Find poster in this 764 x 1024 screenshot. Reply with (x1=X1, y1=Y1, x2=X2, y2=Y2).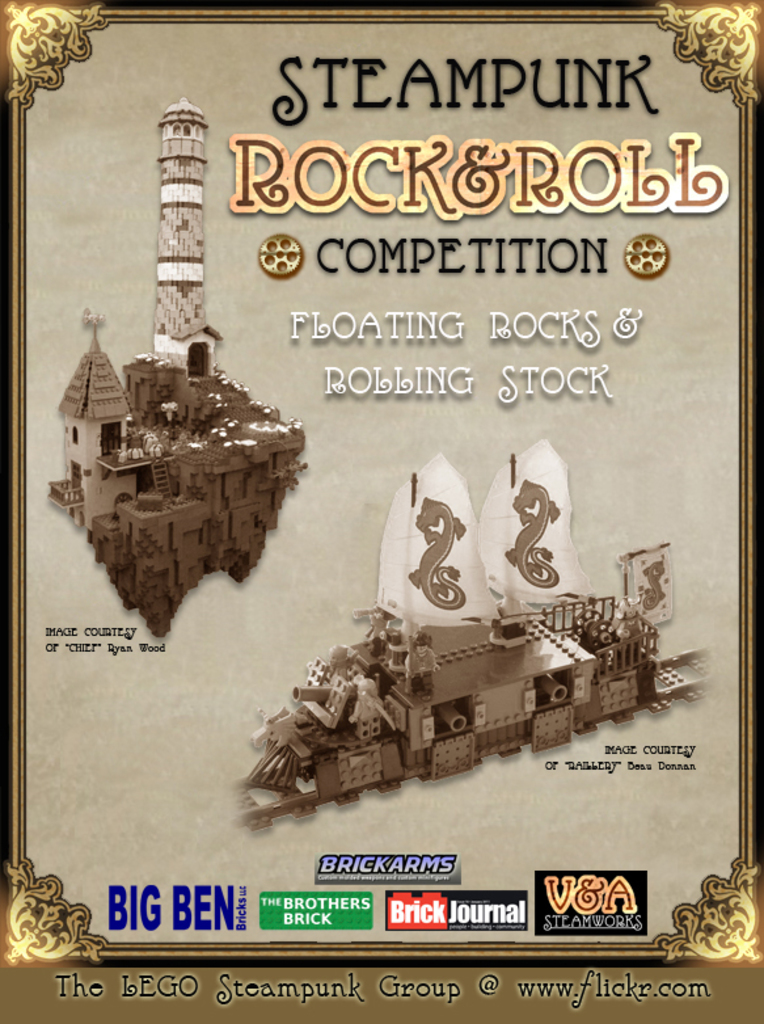
(x1=0, y1=16, x2=743, y2=947).
